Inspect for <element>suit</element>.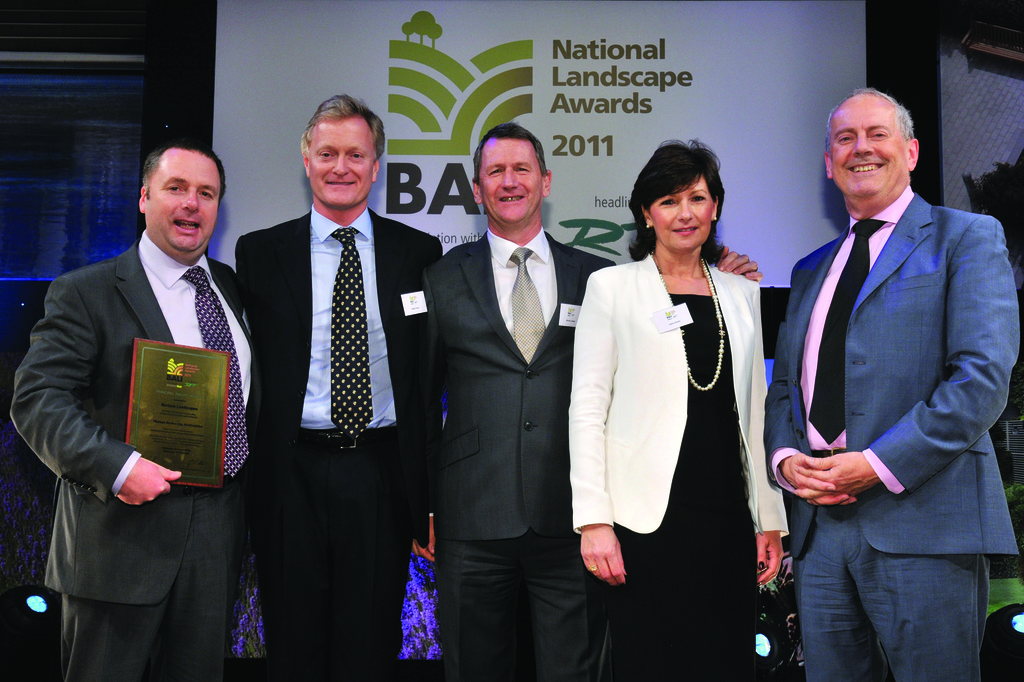
Inspection: rect(570, 249, 791, 681).
